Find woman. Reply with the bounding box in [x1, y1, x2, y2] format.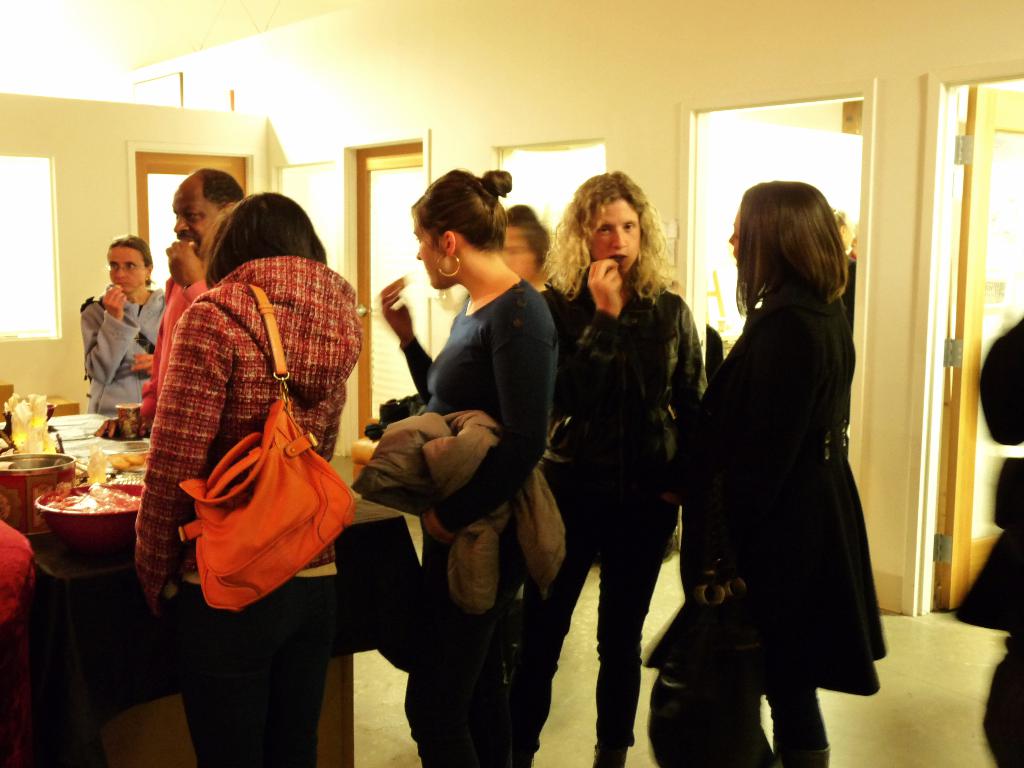
[86, 230, 181, 431].
